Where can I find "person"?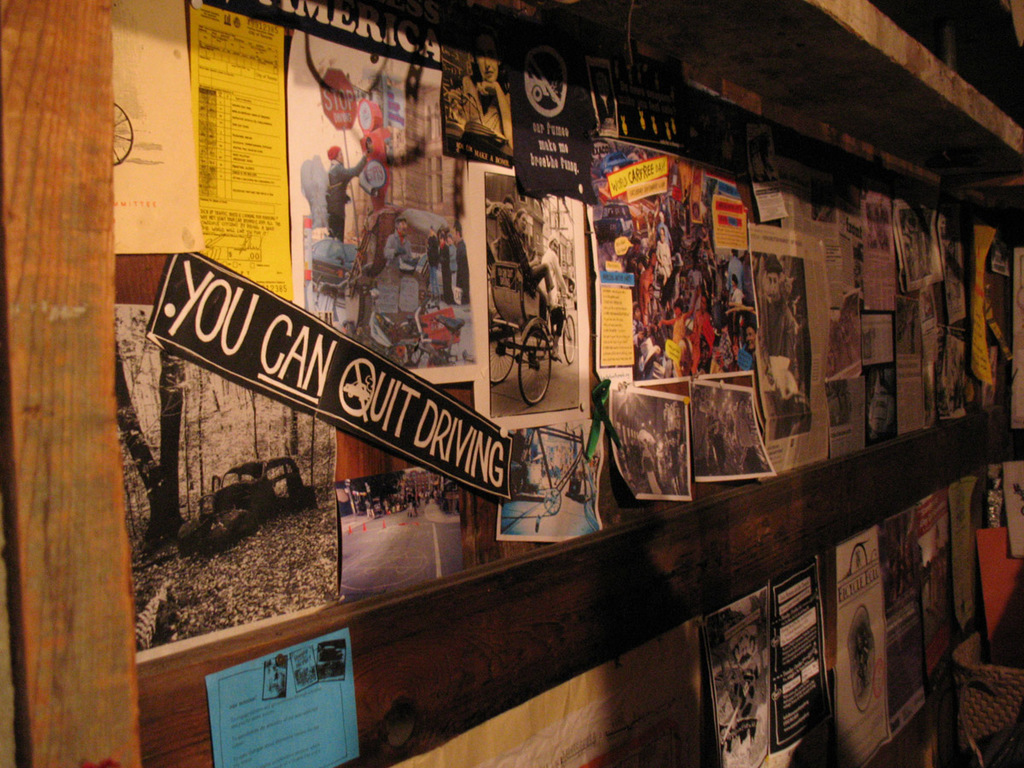
You can find it at 427:221:457:305.
